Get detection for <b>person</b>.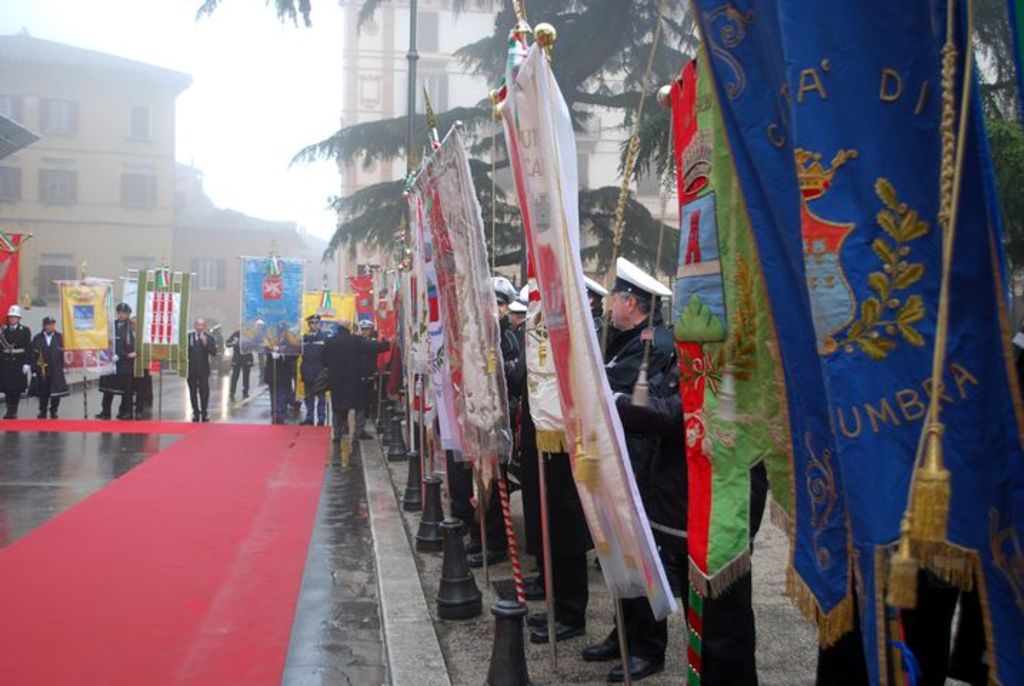
Detection: [x1=0, y1=304, x2=27, y2=417].
